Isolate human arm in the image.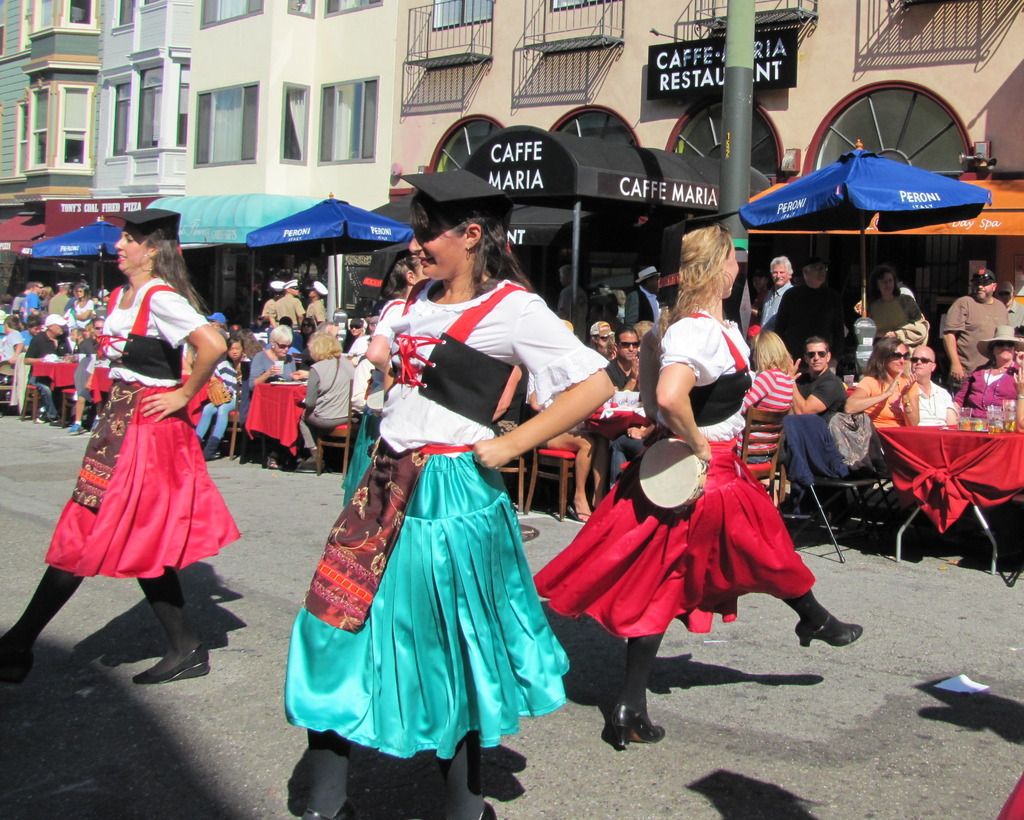
Isolated region: [left=241, top=353, right=287, bottom=392].
